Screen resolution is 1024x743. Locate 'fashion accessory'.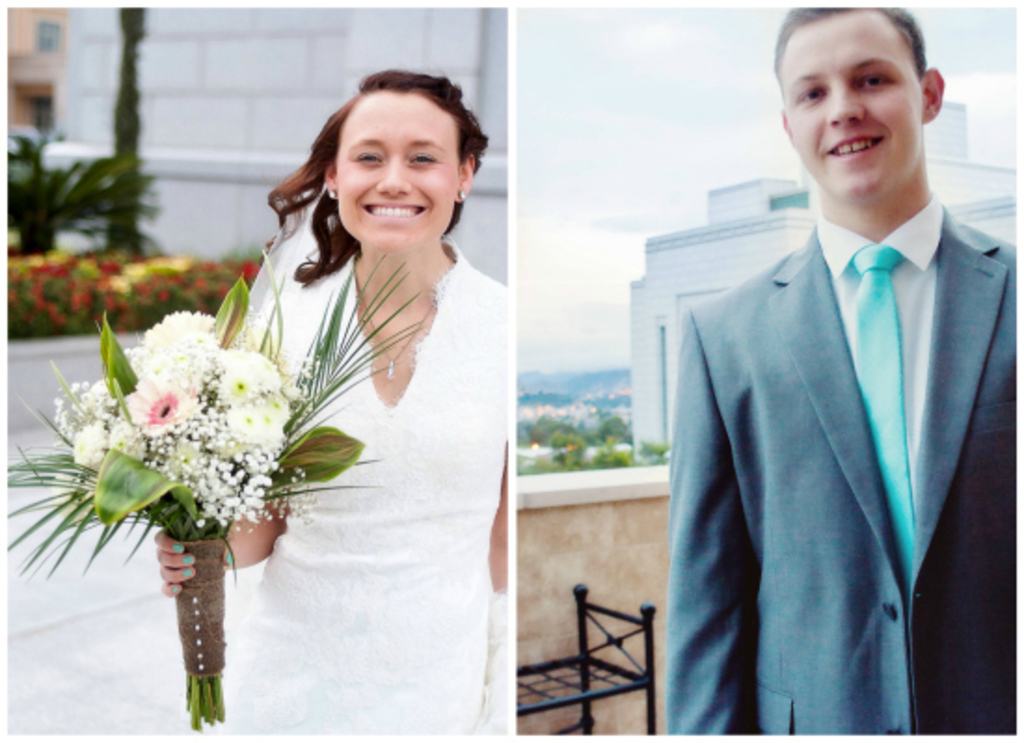
354:274:449:372.
